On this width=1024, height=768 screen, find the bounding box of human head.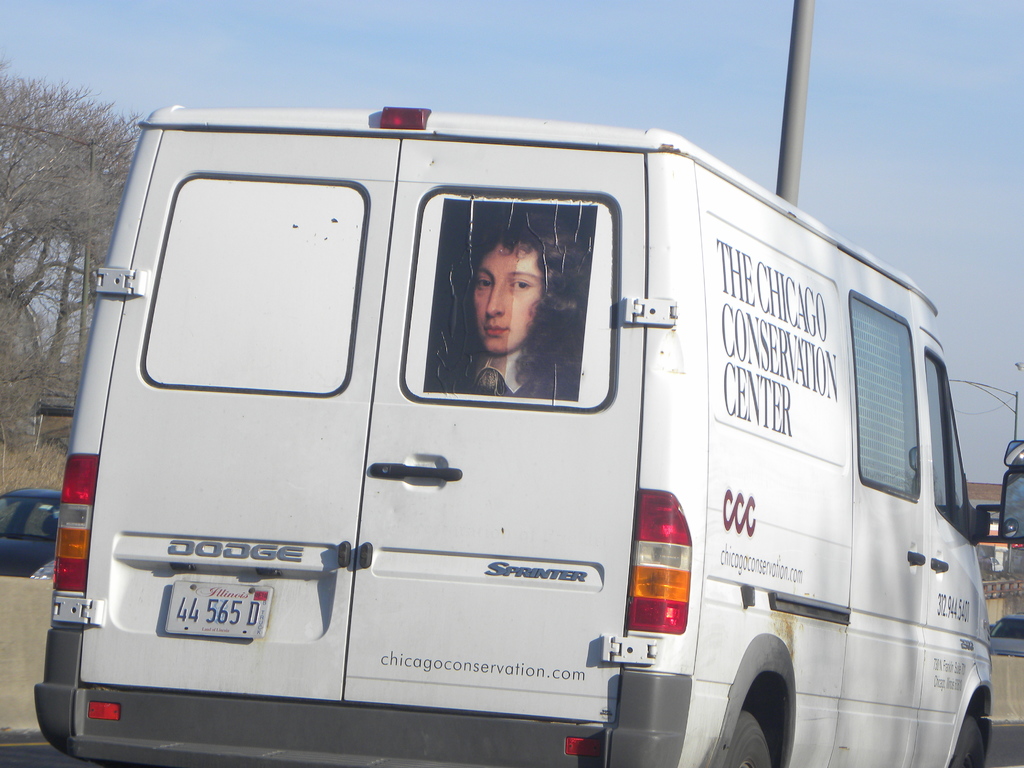
Bounding box: Rect(450, 202, 579, 386).
